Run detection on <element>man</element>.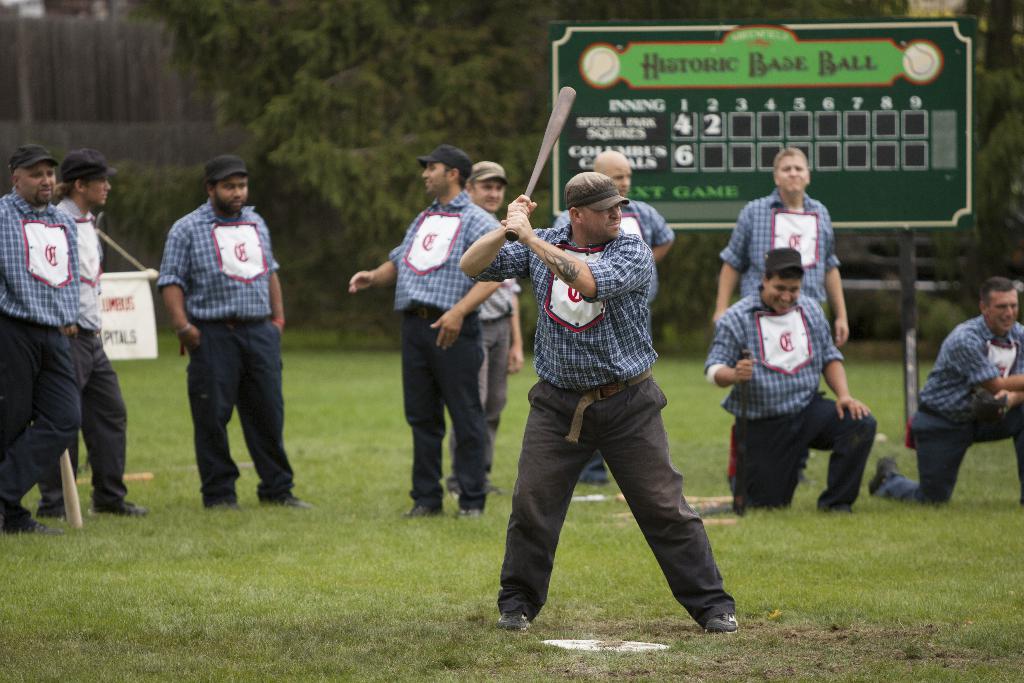
Result: (868, 277, 1023, 504).
